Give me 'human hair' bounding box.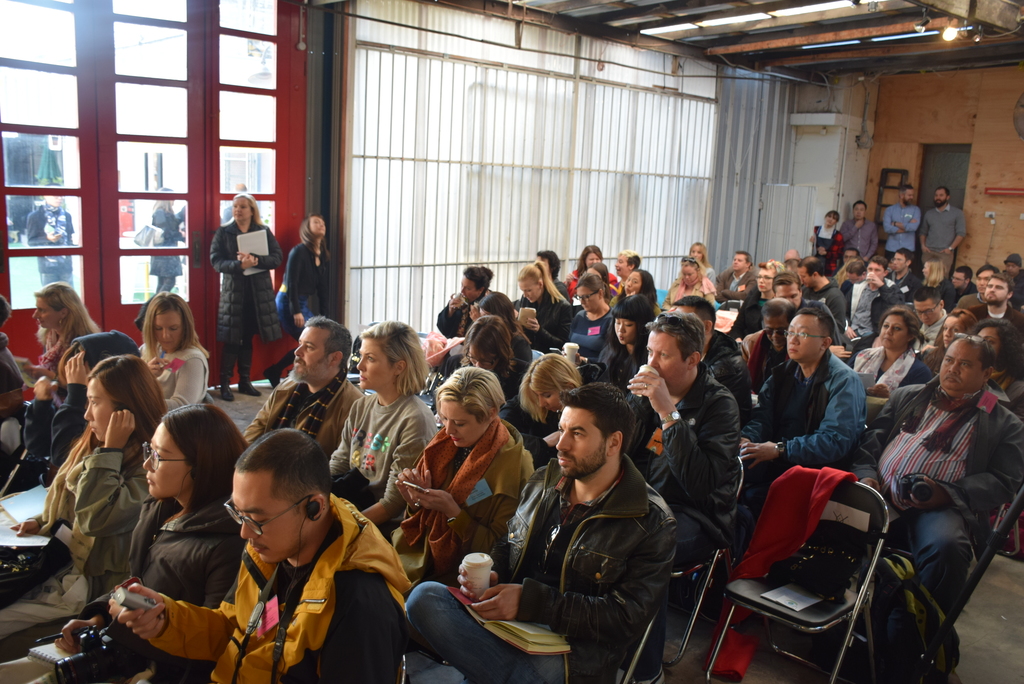
[685, 254, 710, 292].
